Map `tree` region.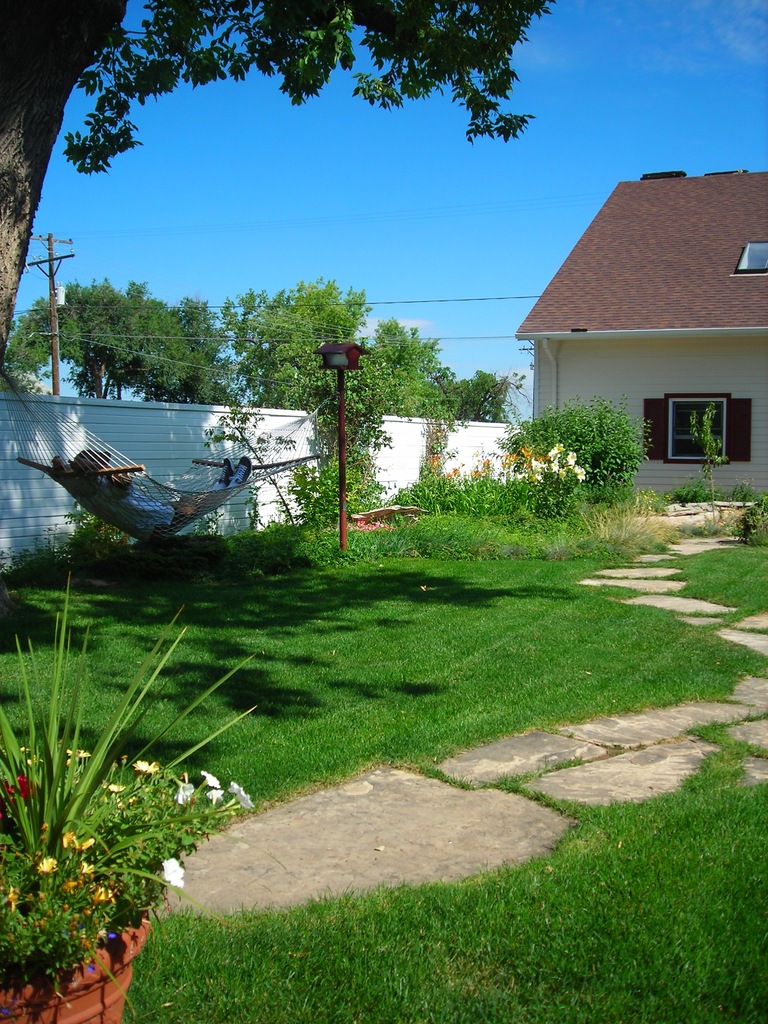
Mapped to 509/394/658/508.
